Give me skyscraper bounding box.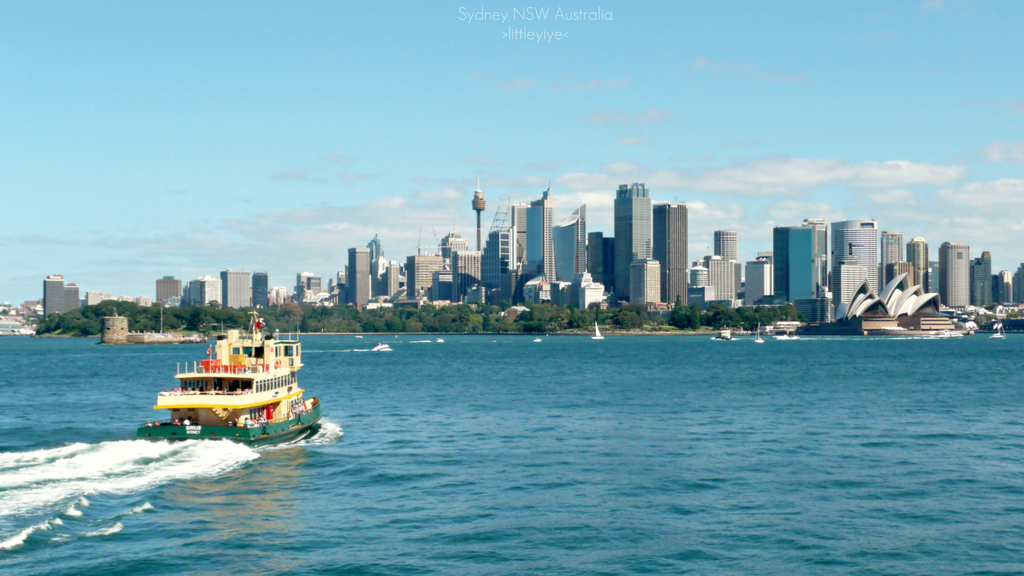
<bbox>651, 197, 688, 306</bbox>.
